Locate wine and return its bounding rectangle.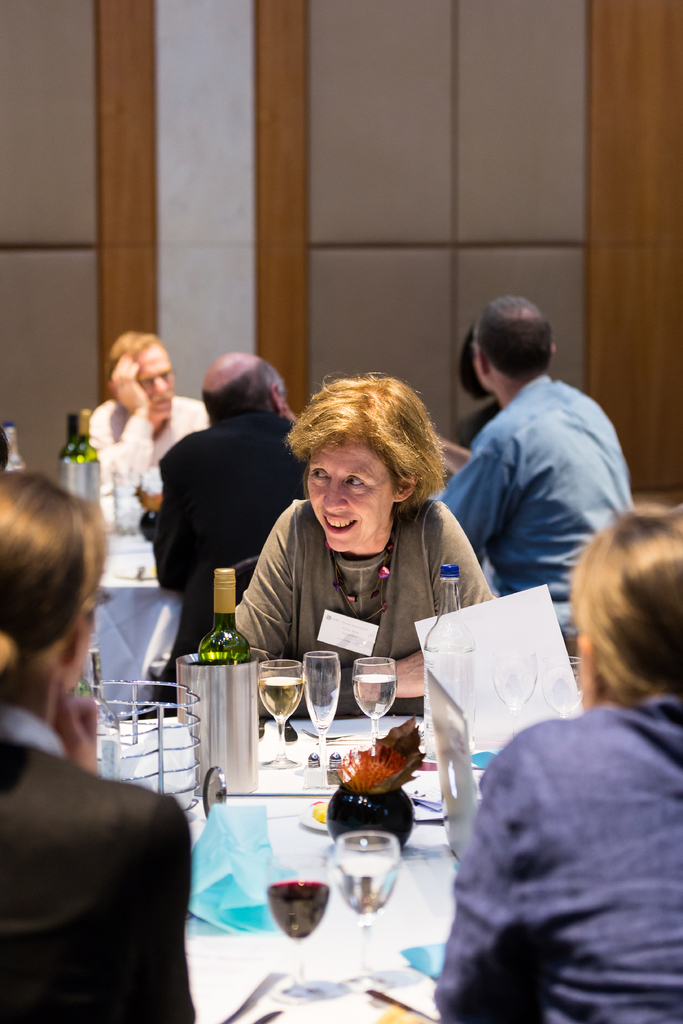
detection(356, 676, 396, 720).
